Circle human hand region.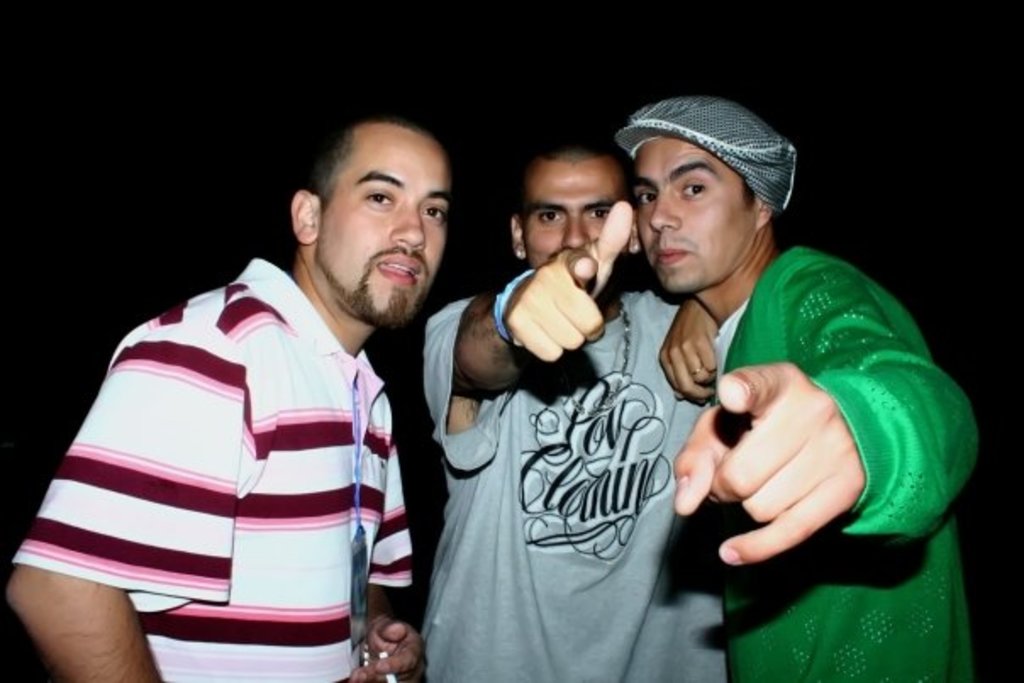
Region: [659, 300, 722, 410].
